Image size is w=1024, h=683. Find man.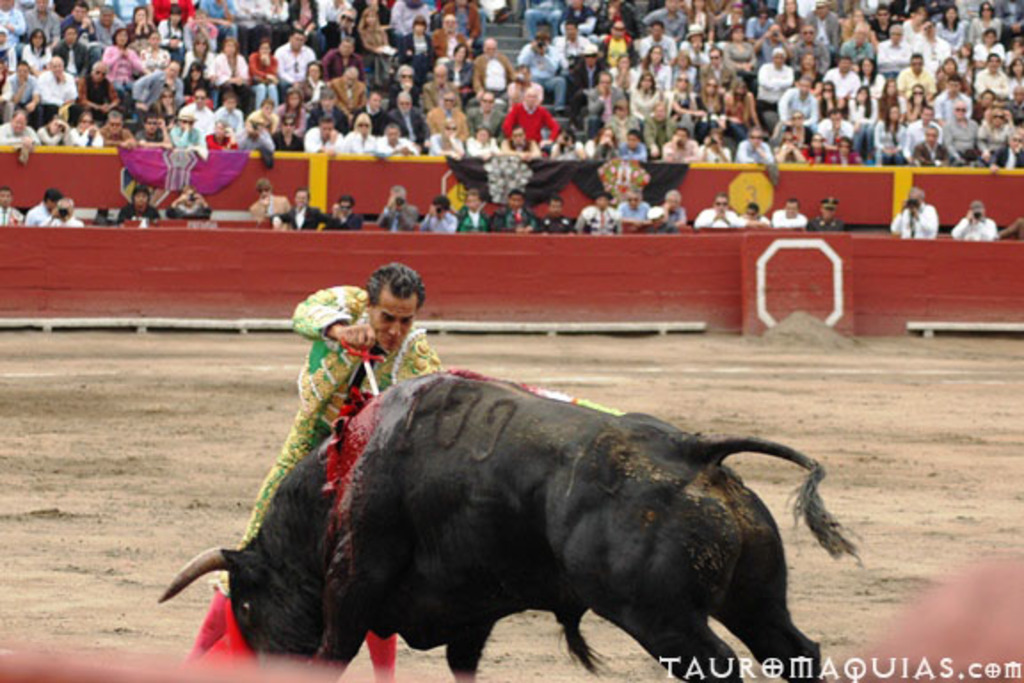
box=[539, 197, 574, 231].
